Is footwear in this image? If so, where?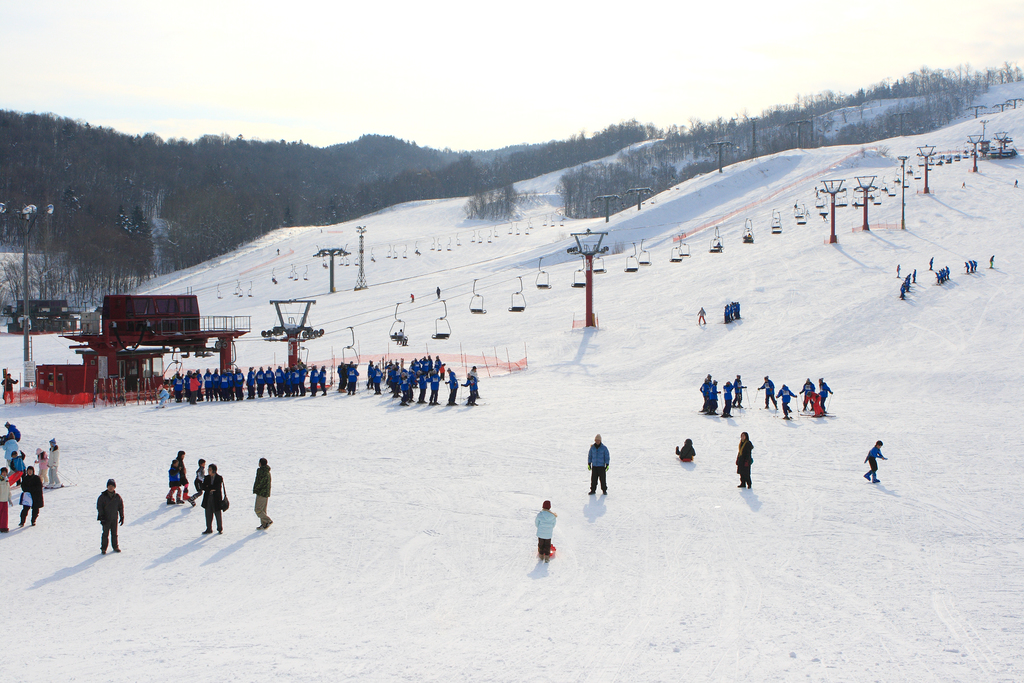
Yes, at detection(190, 495, 195, 505).
